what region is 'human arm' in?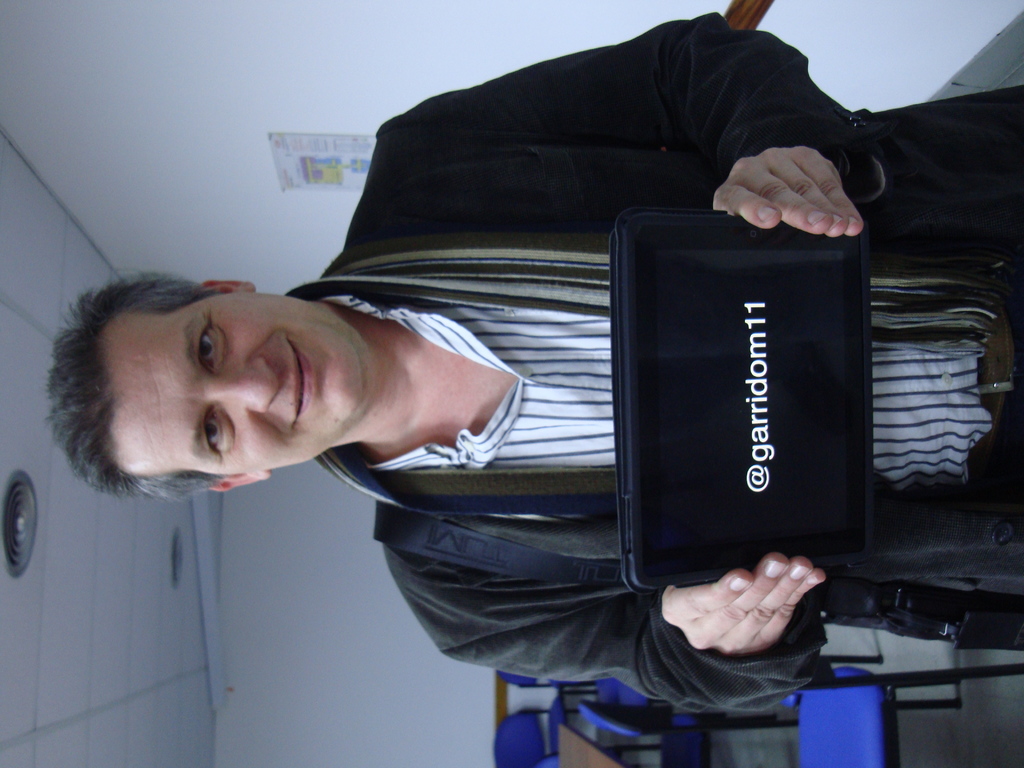
locate(377, 11, 877, 238).
